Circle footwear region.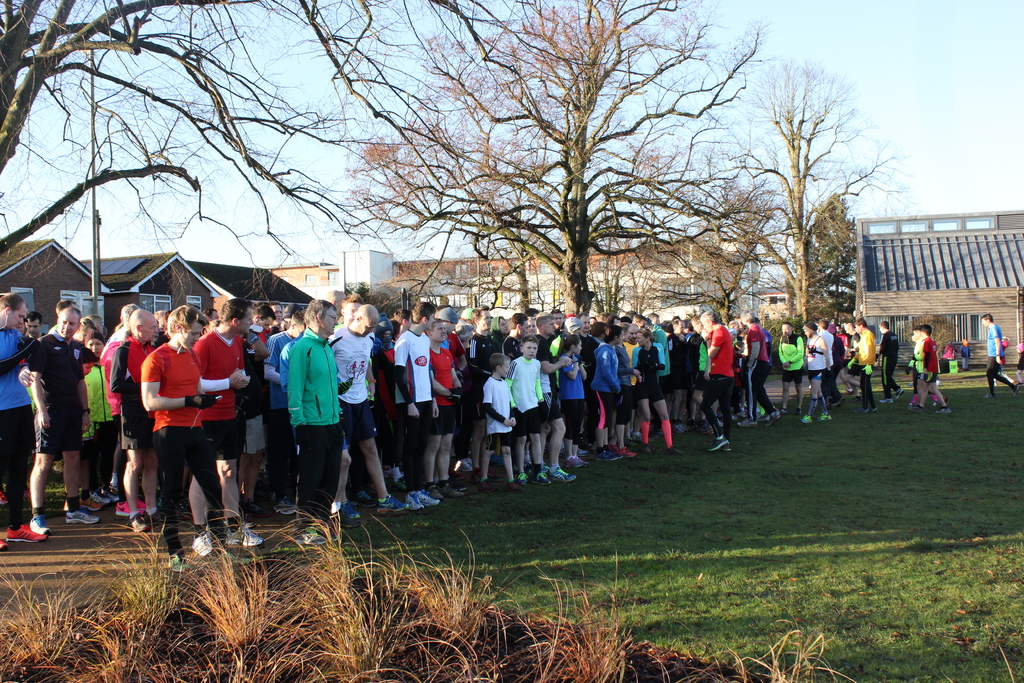
Region: 408 492 421 509.
